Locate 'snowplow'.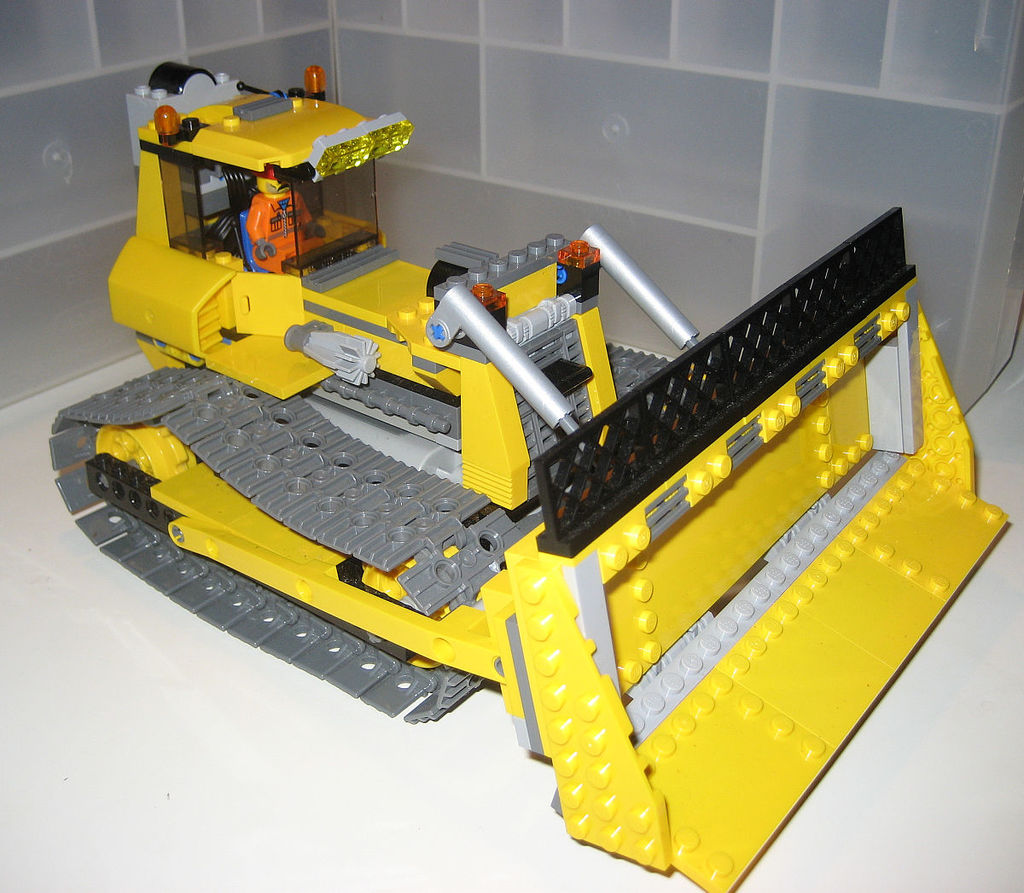
Bounding box: x1=49 y1=57 x2=1013 y2=892.
